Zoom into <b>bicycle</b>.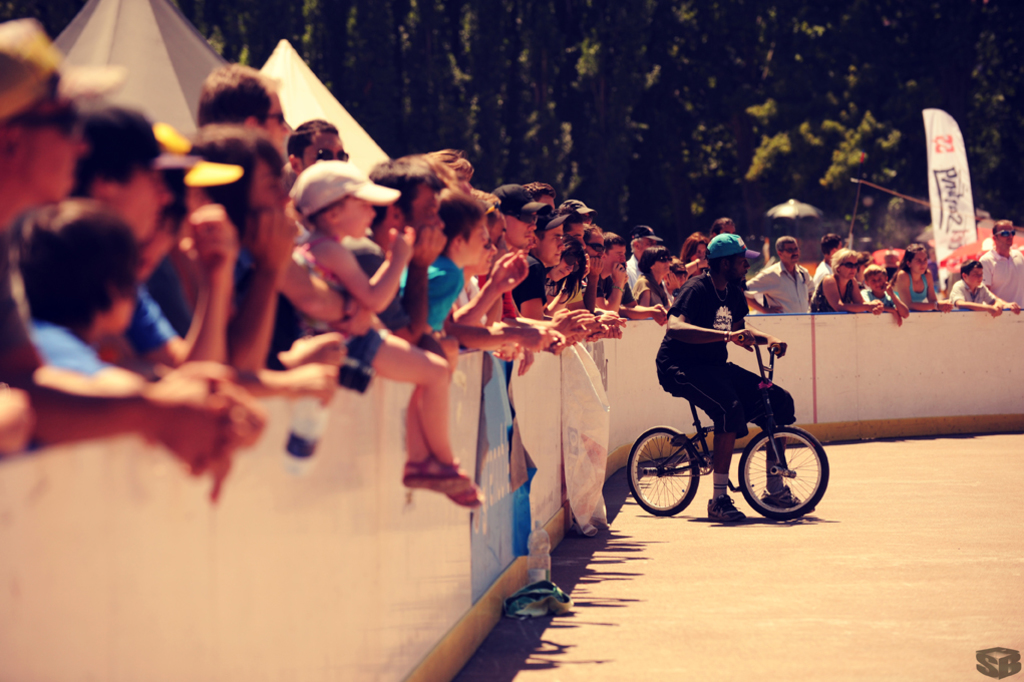
Zoom target: 617,337,828,536.
